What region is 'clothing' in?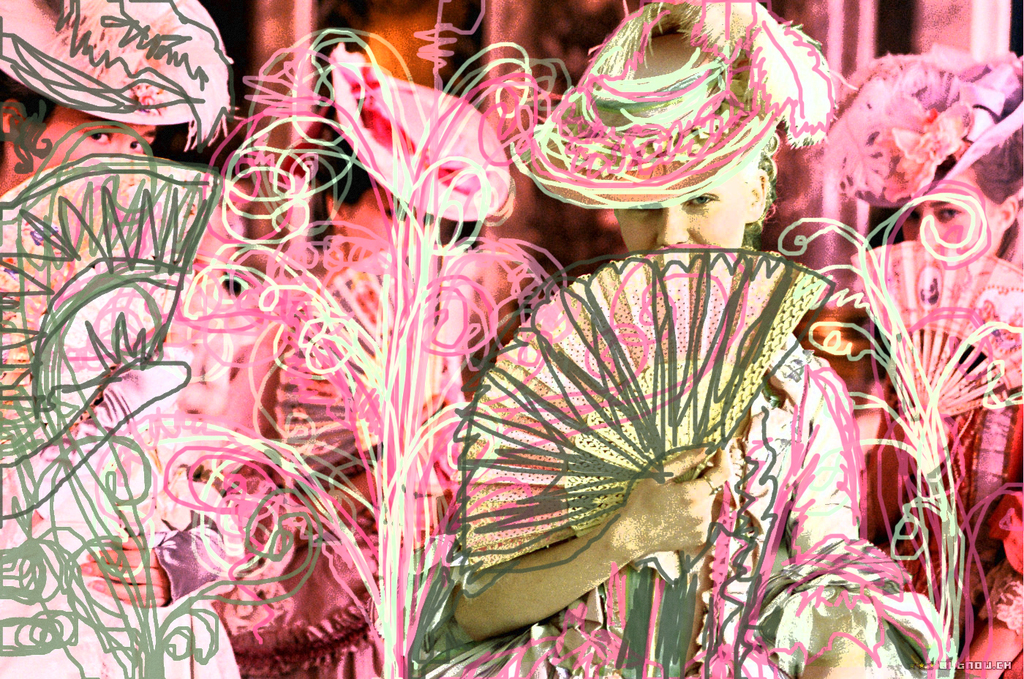
475 168 880 678.
